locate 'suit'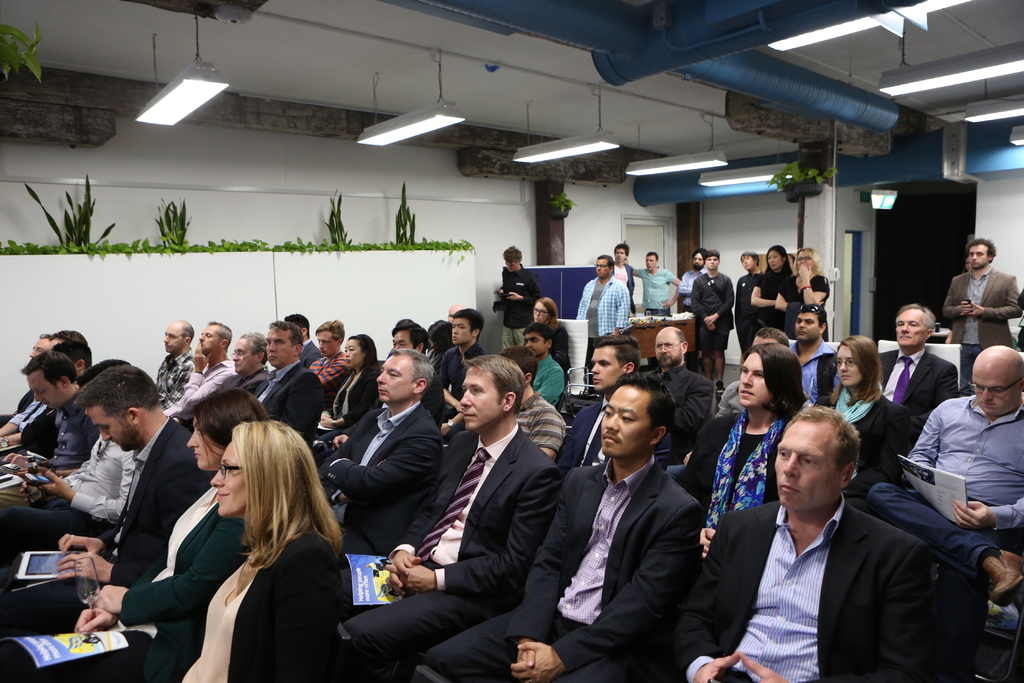
154, 525, 340, 682
